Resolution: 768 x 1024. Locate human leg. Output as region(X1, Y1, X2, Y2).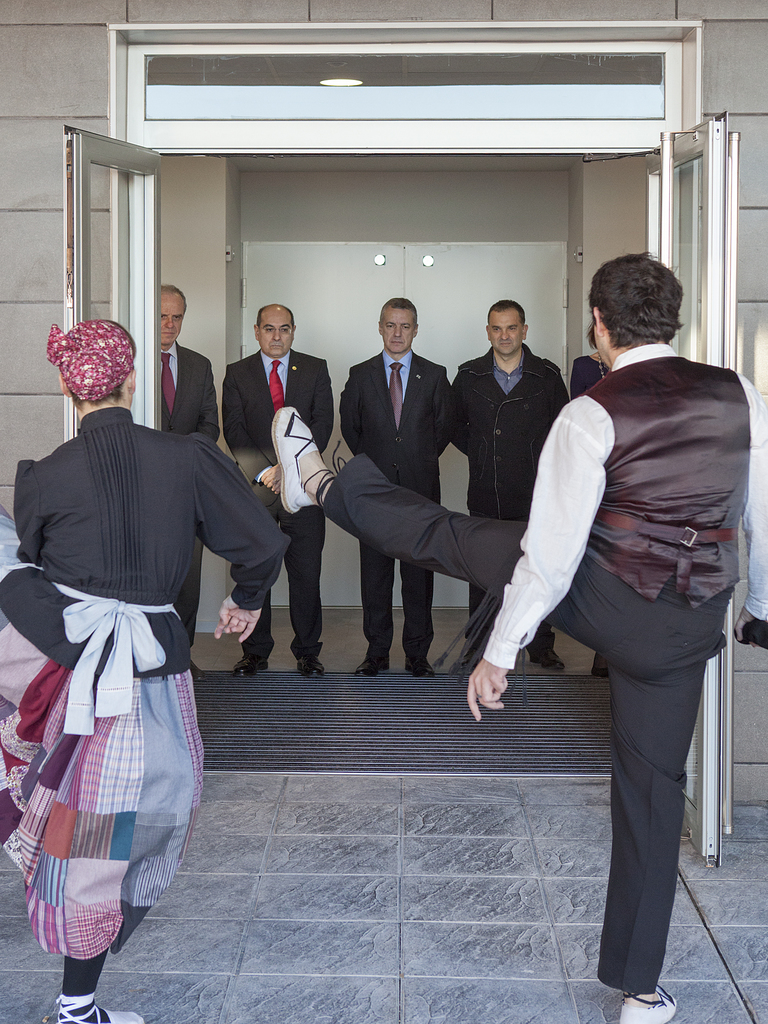
region(294, 504, 327, 679).
